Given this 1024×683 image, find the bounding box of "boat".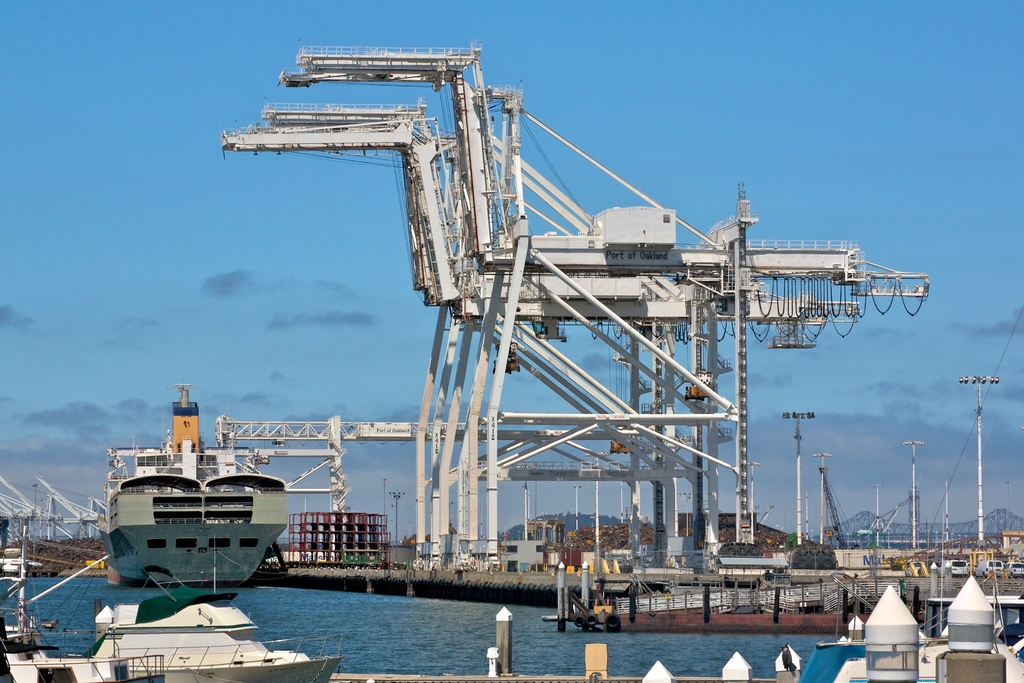
box=[92, 405, 312, 596].
